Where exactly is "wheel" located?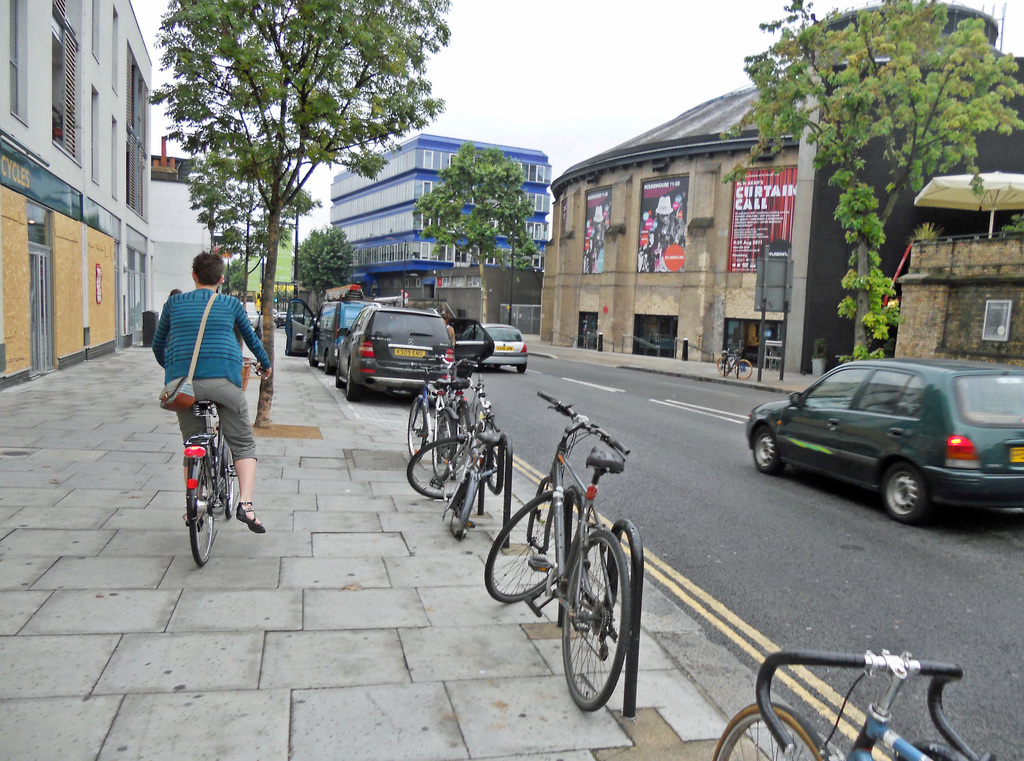
Its bounding box is locate(342, 367, 369, 409).
